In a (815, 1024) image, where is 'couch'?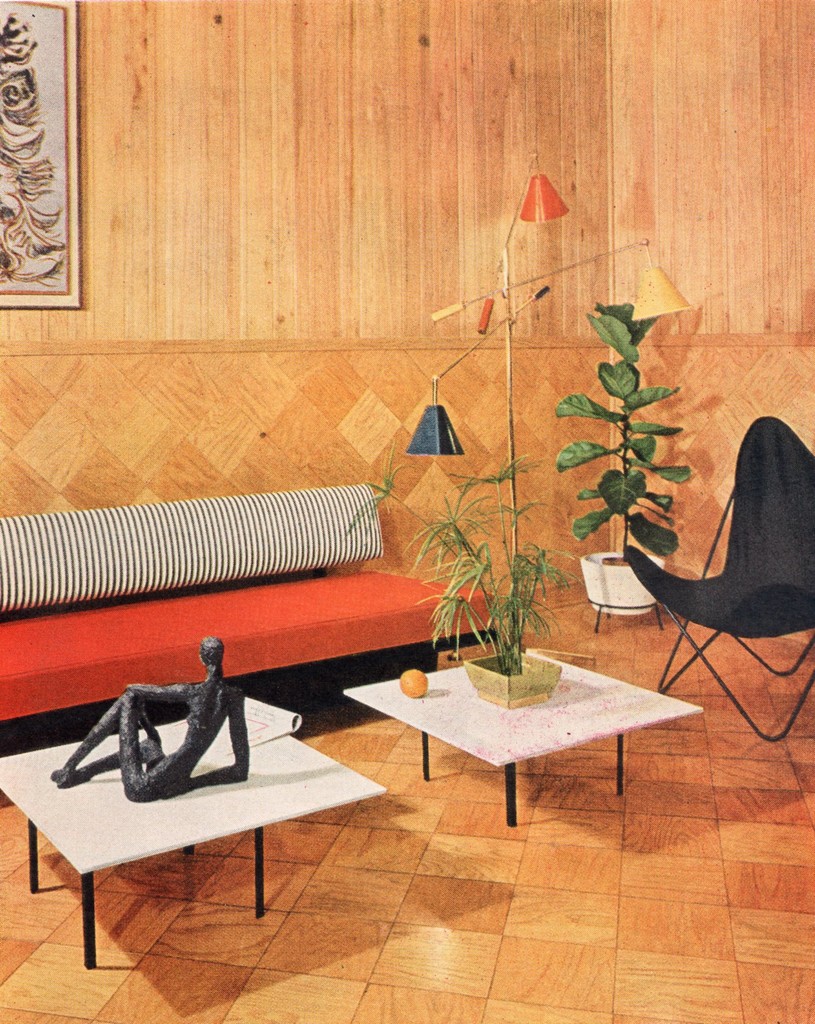
locate(54, 483, 597, 744).
